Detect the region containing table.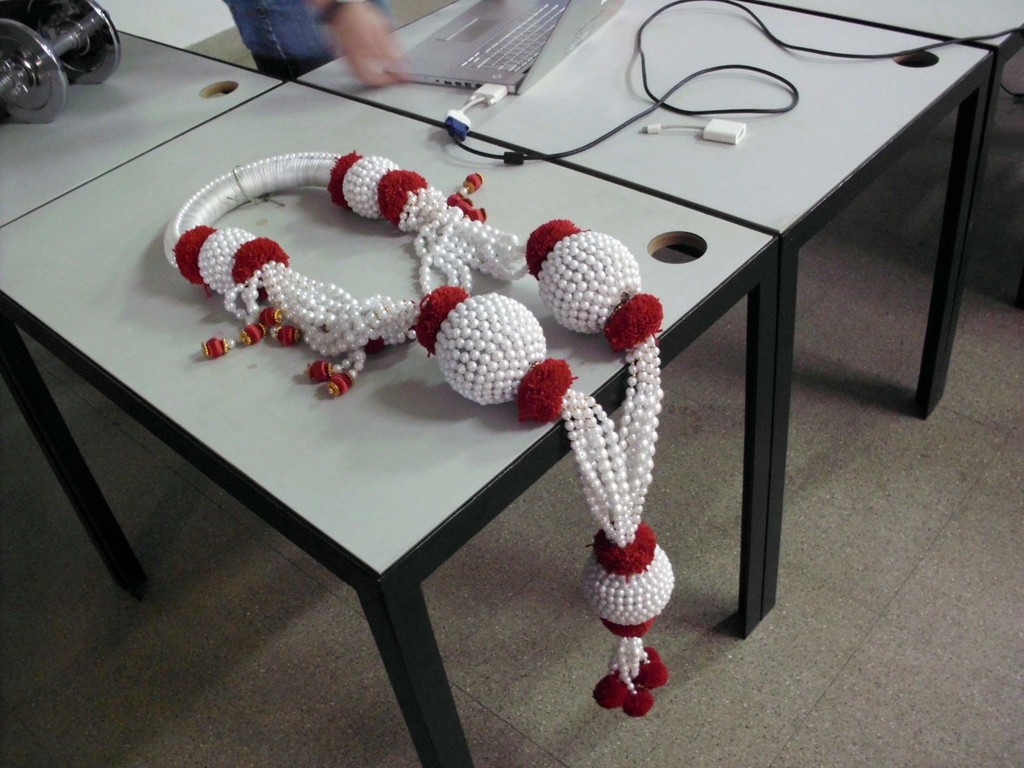
{"x1": 770, "y1": 1, "x2": 1023, "y2": 396}.
